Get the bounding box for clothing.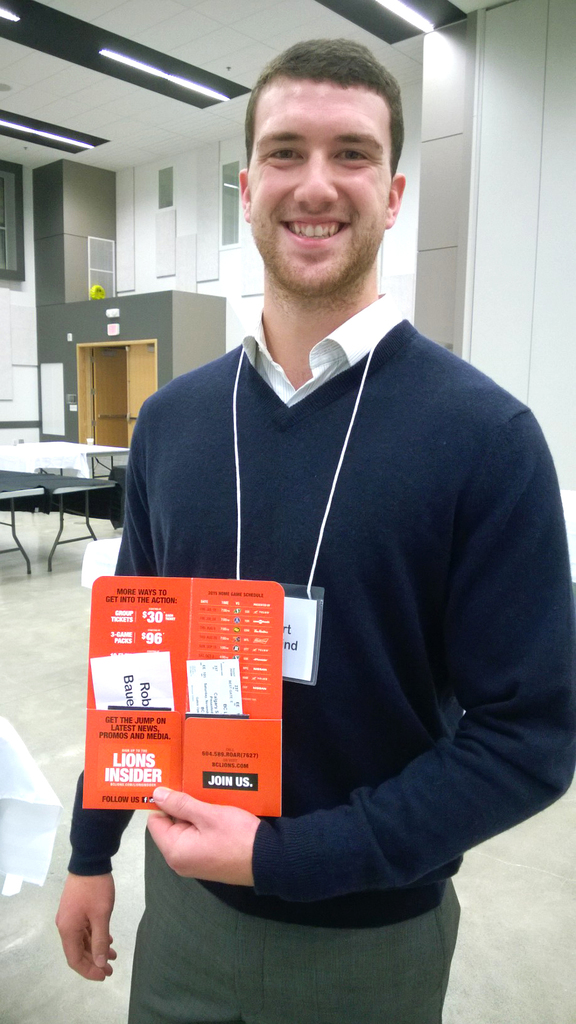
left=66, top=293, right=575, bottom=1023.
